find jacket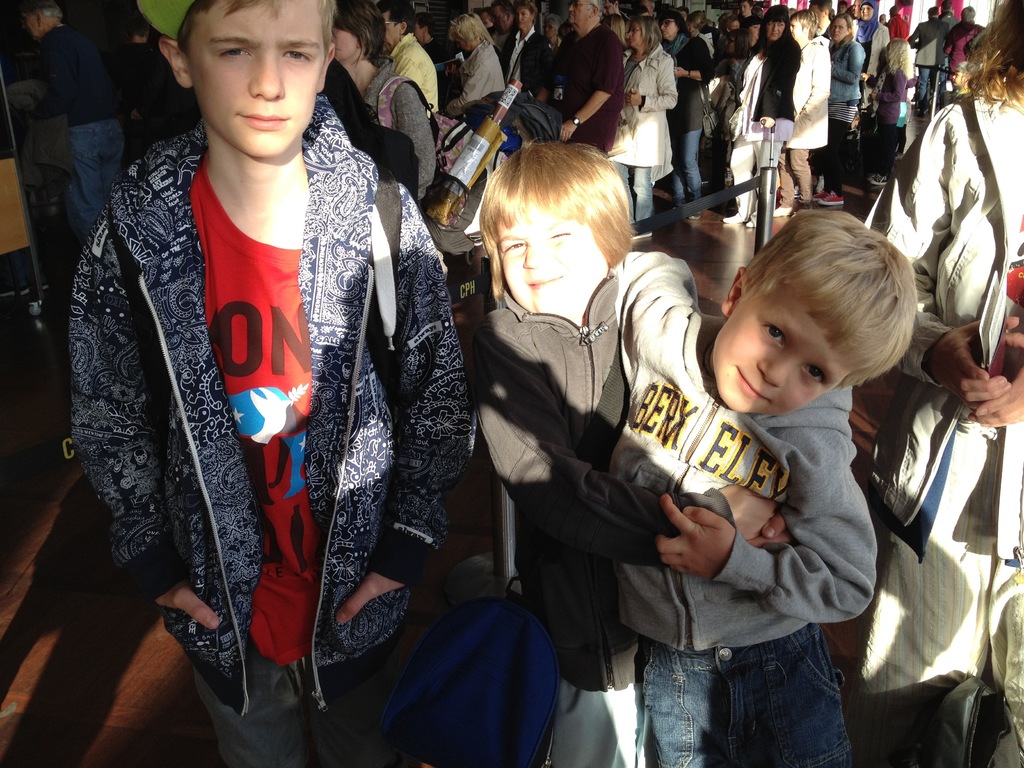
left=470, top=289, right=732, bottom=688
